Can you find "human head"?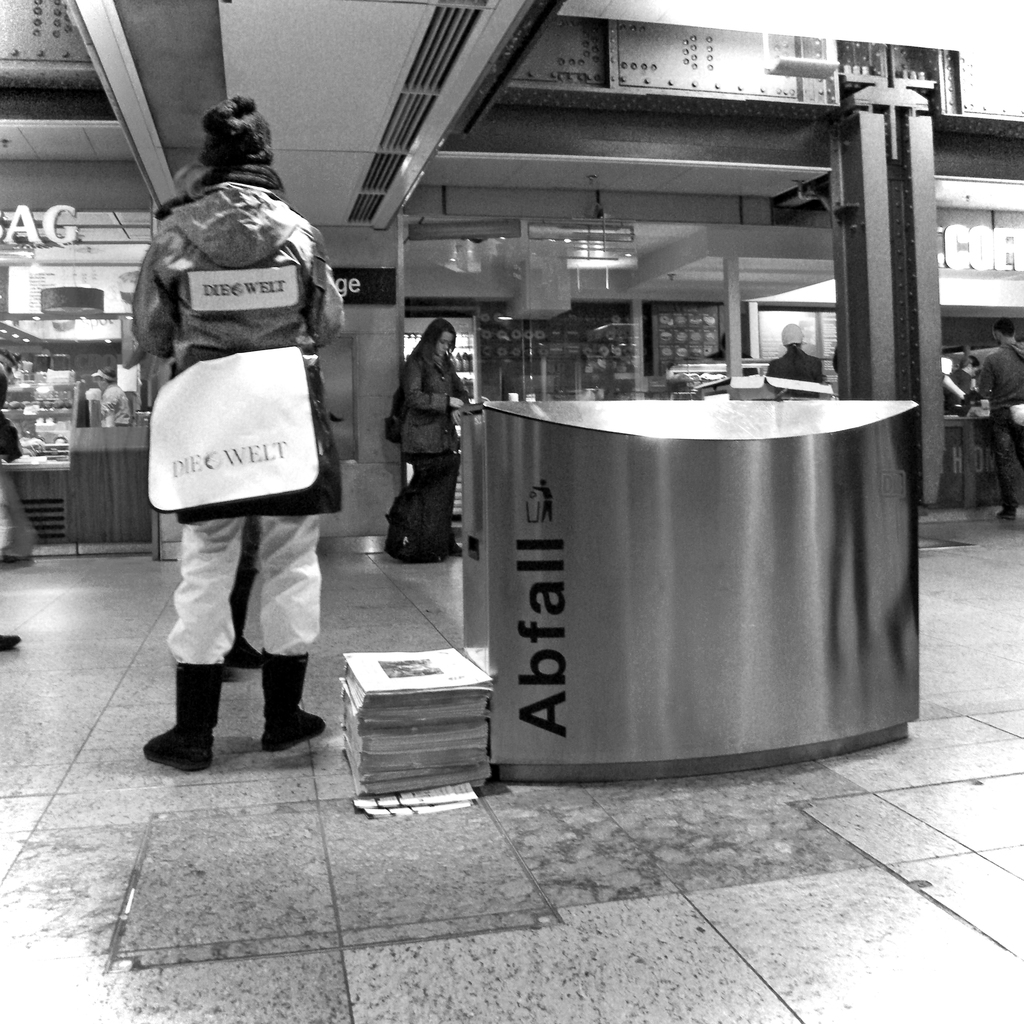
Yes, bounding box: {"left": 196, "top": 94, "right": 281, "bottom": 164}.
